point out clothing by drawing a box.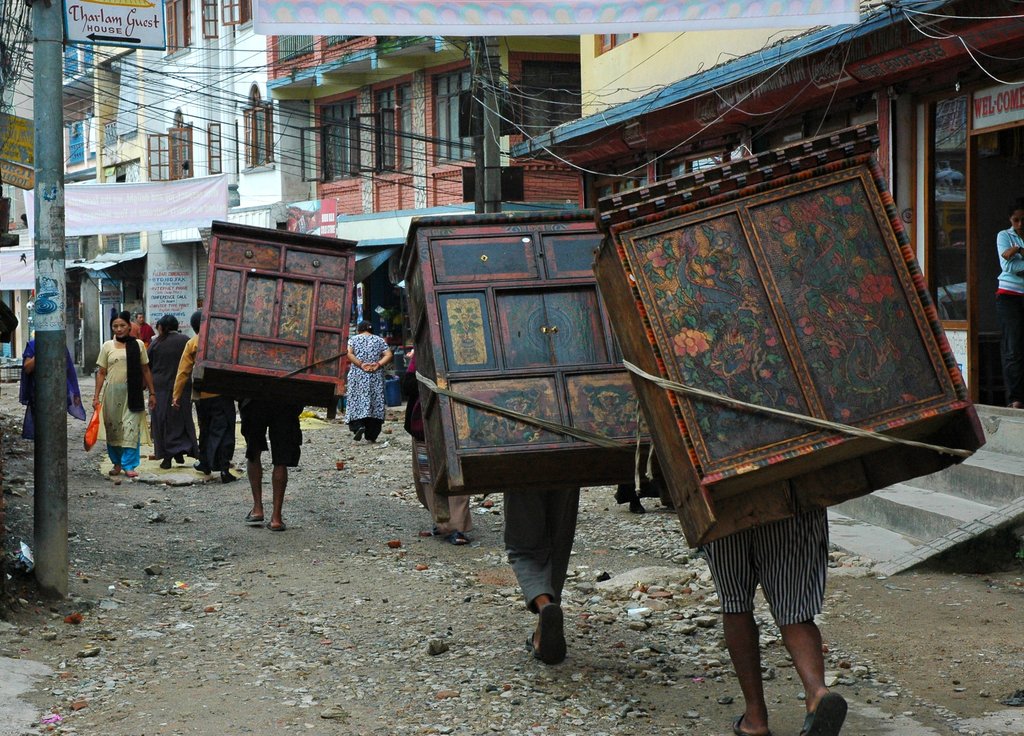
region(701, 506, 829, 625).
